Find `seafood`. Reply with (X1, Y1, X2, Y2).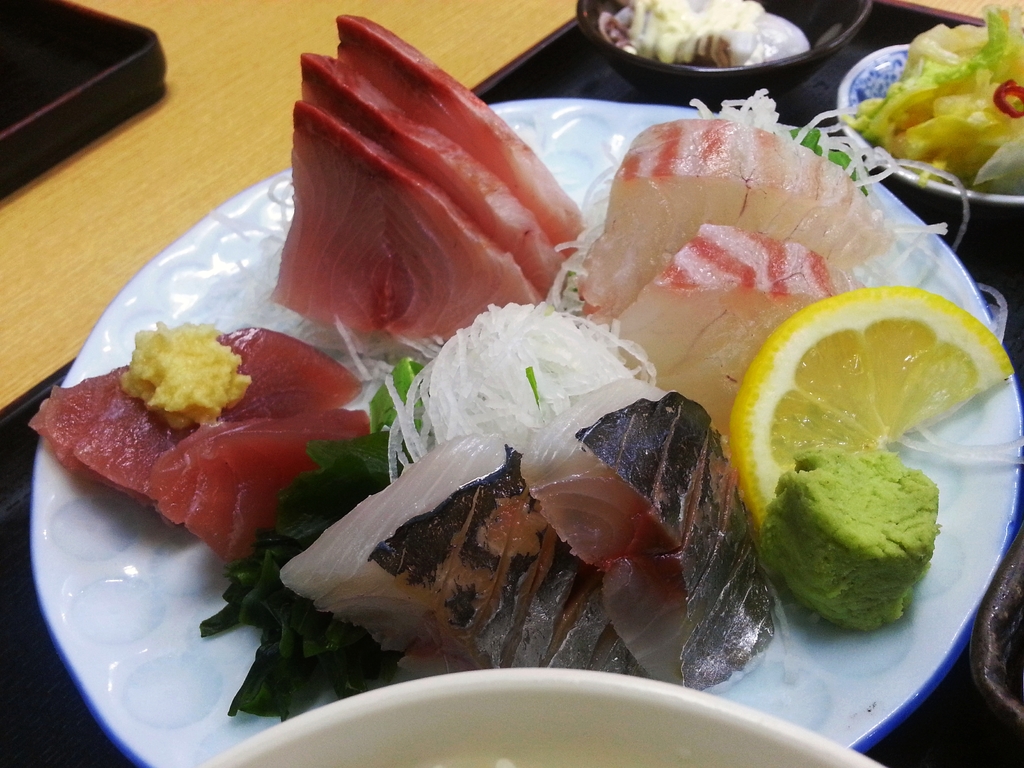
(267, 101, 545, 337).
